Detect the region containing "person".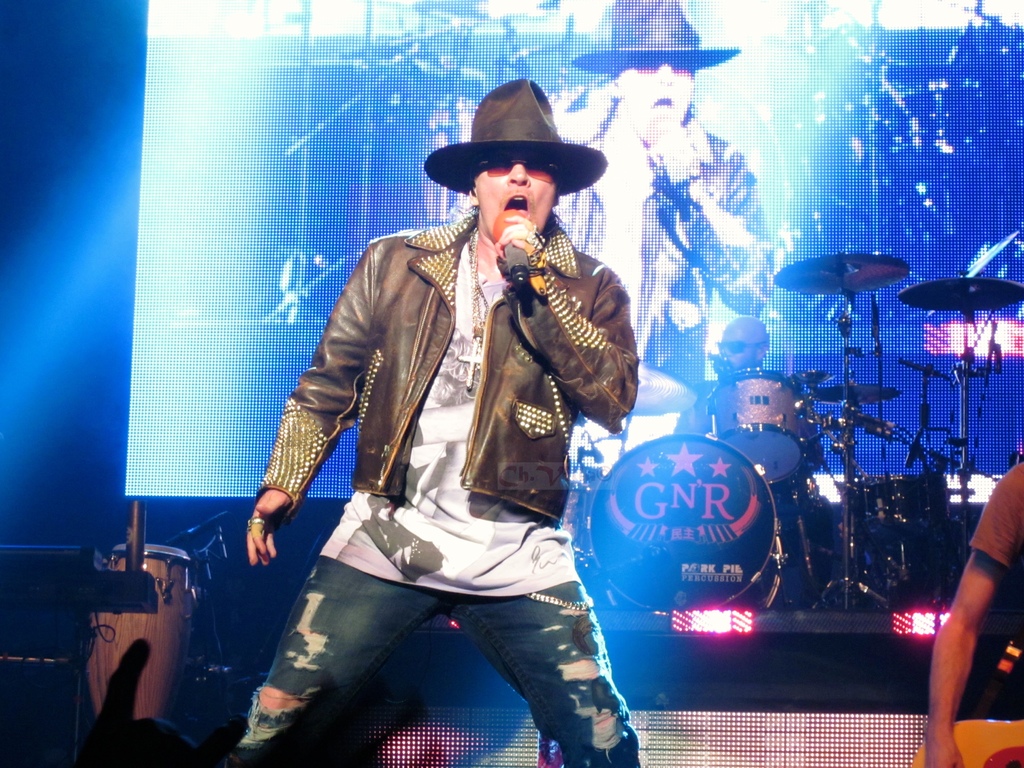
282/118/642/752.
